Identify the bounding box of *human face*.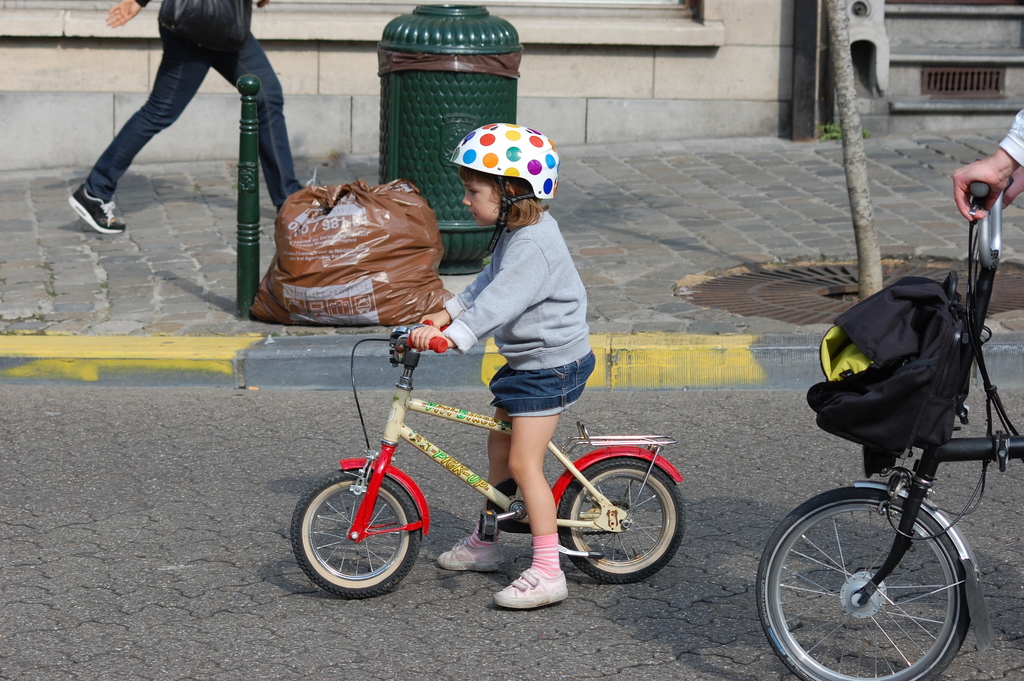
{"x1": 463, "y1": 176, "x2": 505, "y2": 227}.
